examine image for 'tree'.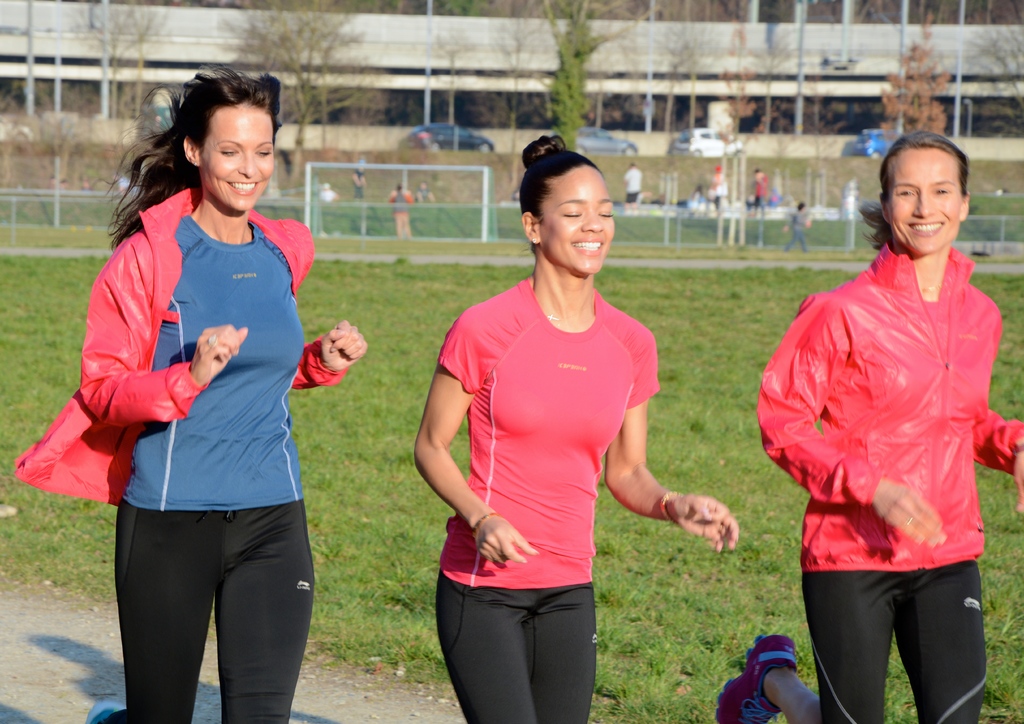
Examination result: locate(63, 0, 173, 136).
